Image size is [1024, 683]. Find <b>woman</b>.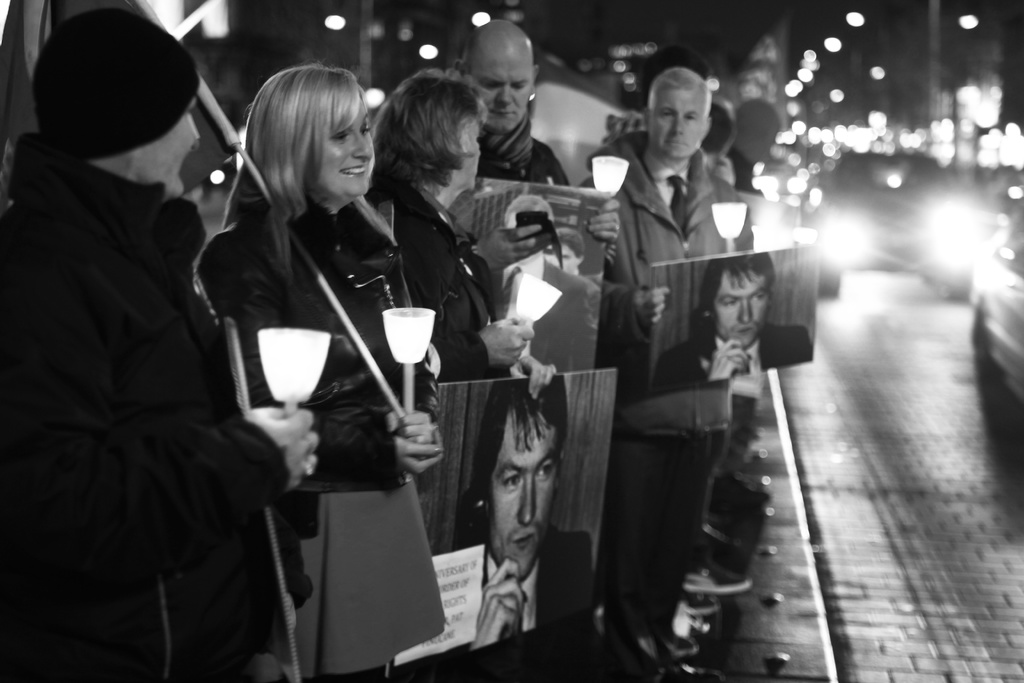
{"left": 203, "top": 42, "right": 437, "bottom": 646}.
